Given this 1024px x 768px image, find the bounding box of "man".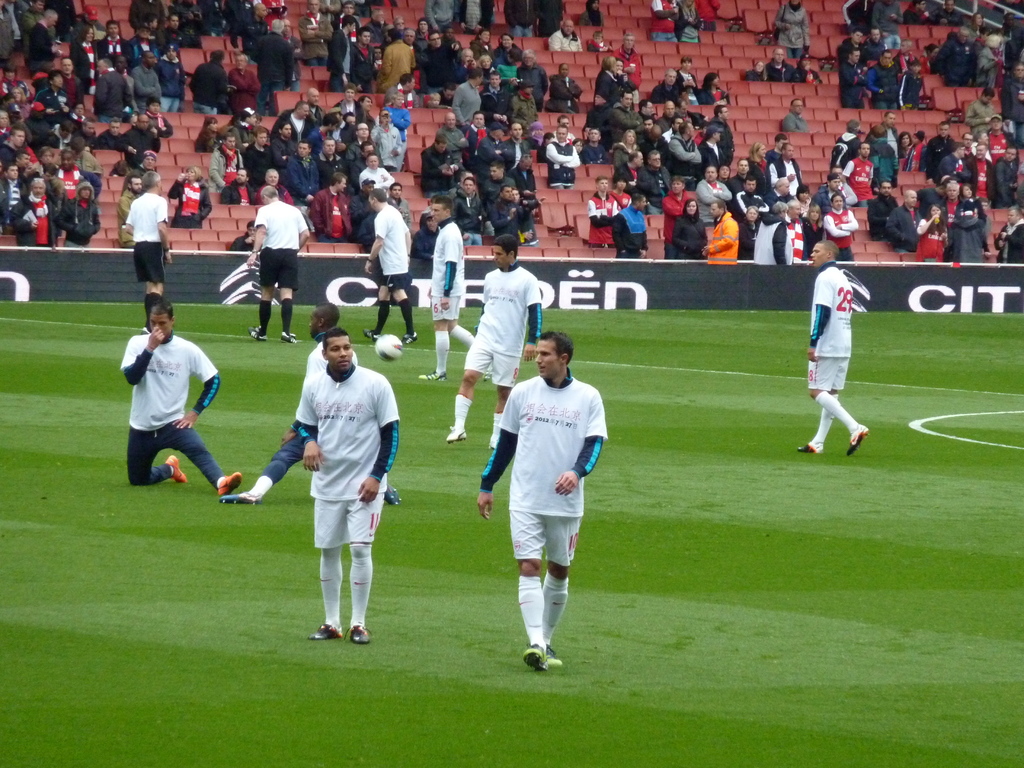
box(634, 126, 664, 152).
